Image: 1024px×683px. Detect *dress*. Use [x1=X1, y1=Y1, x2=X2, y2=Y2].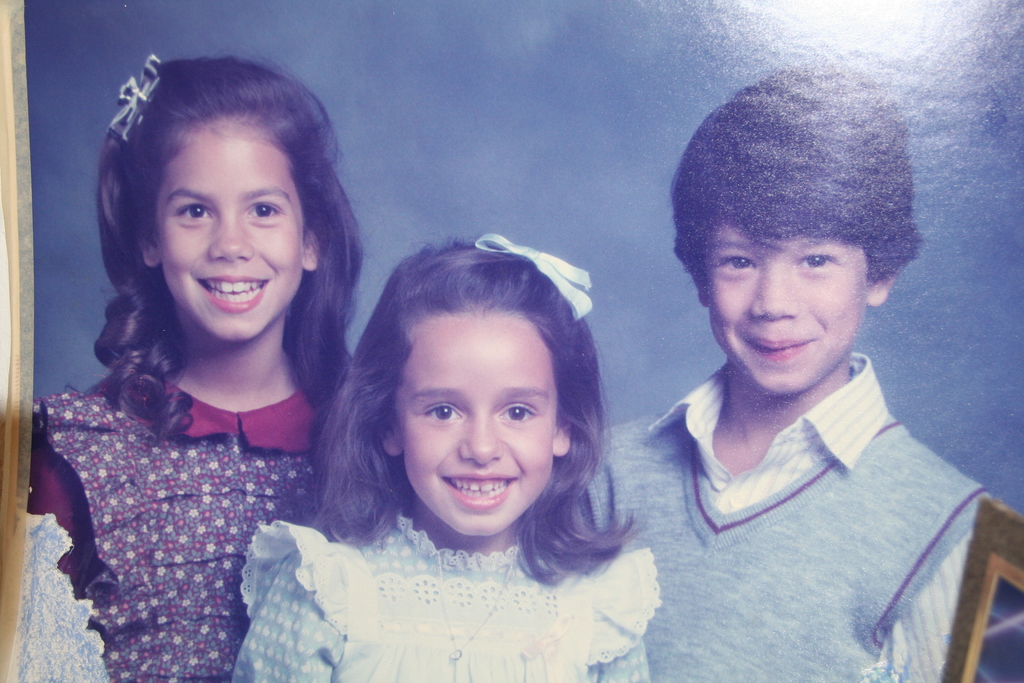
[x1=233, y1=509, x2=658, y2=682].
